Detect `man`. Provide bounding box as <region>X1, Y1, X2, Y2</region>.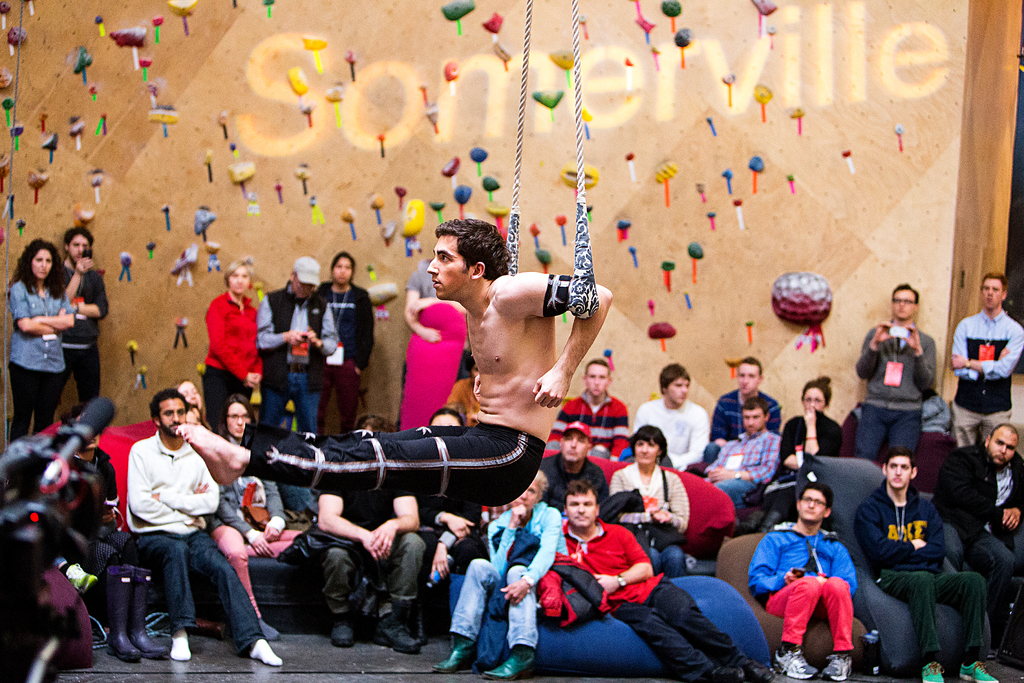
<region>950, 270, 1023, 450</region>.
